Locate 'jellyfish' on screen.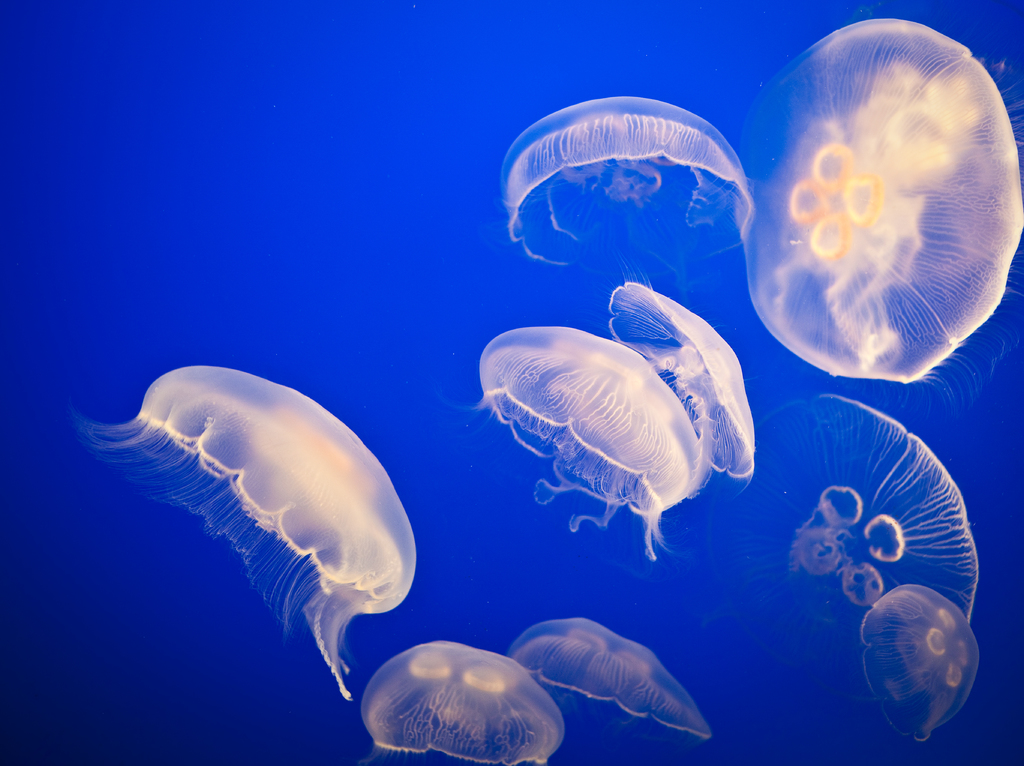
On screen at [360, 639, 566, 765].
